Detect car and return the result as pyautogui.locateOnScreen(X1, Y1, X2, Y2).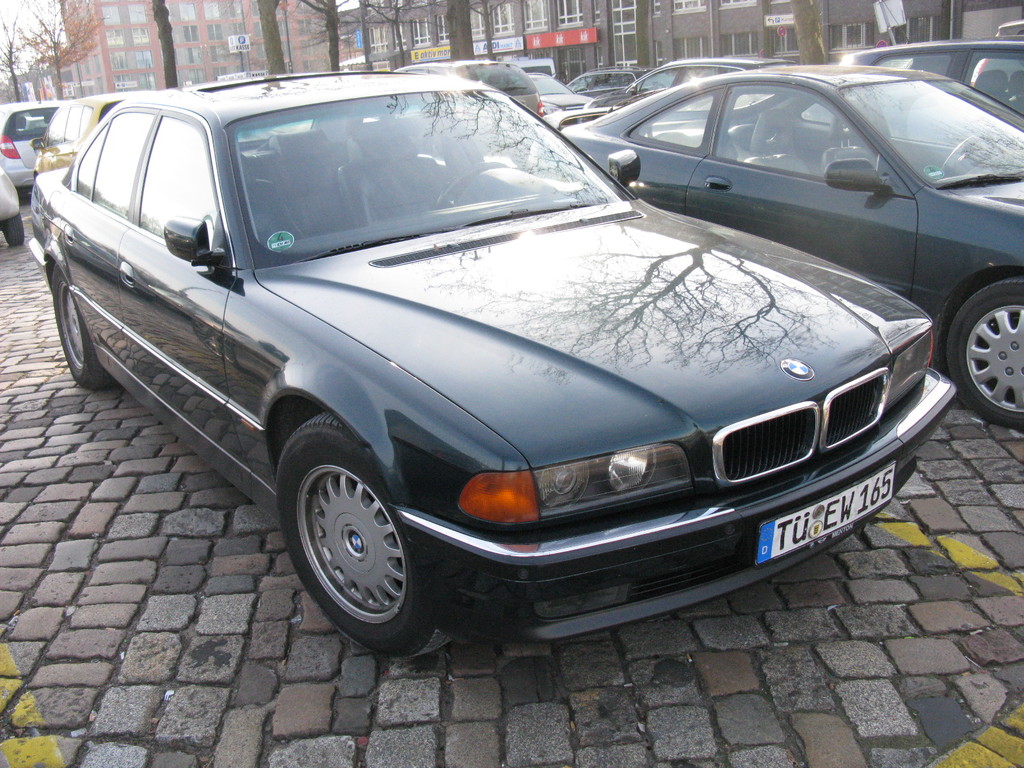
pyautogui.locateOnScreen(0, 90, 71, 188).
